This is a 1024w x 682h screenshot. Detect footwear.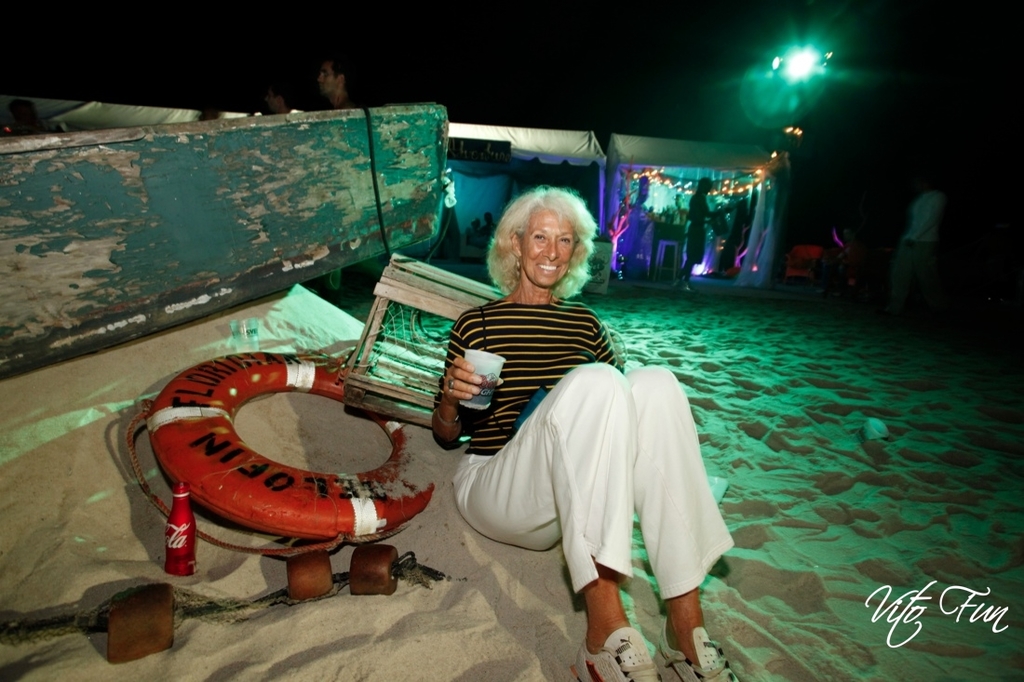
left=659, top=627, right=738, bottom=681.
